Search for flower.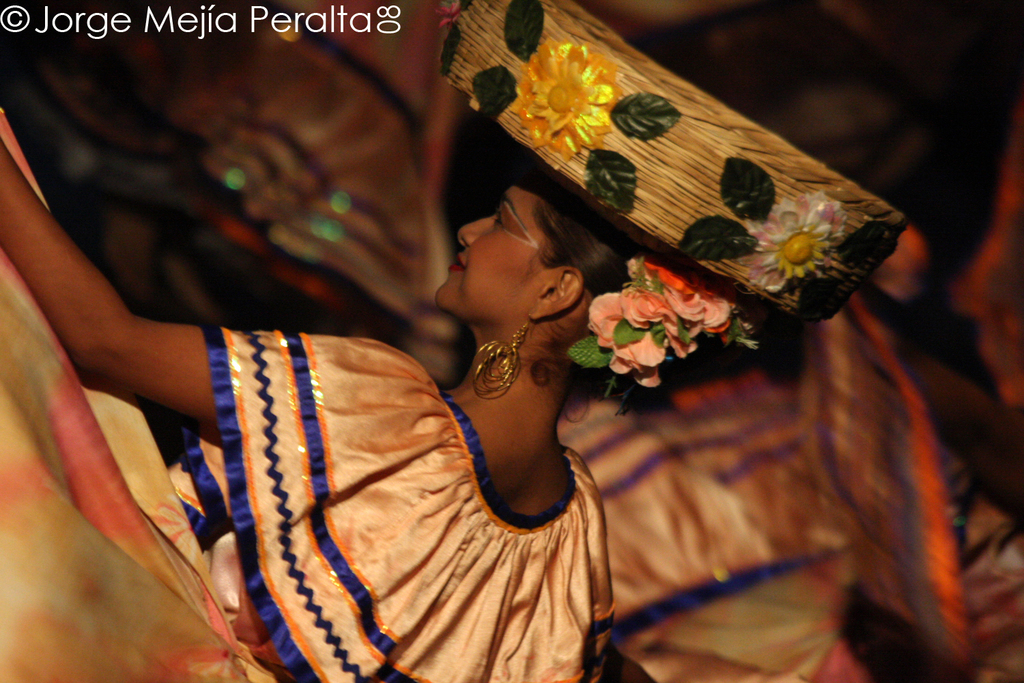
Found at [586,250,743,398].
